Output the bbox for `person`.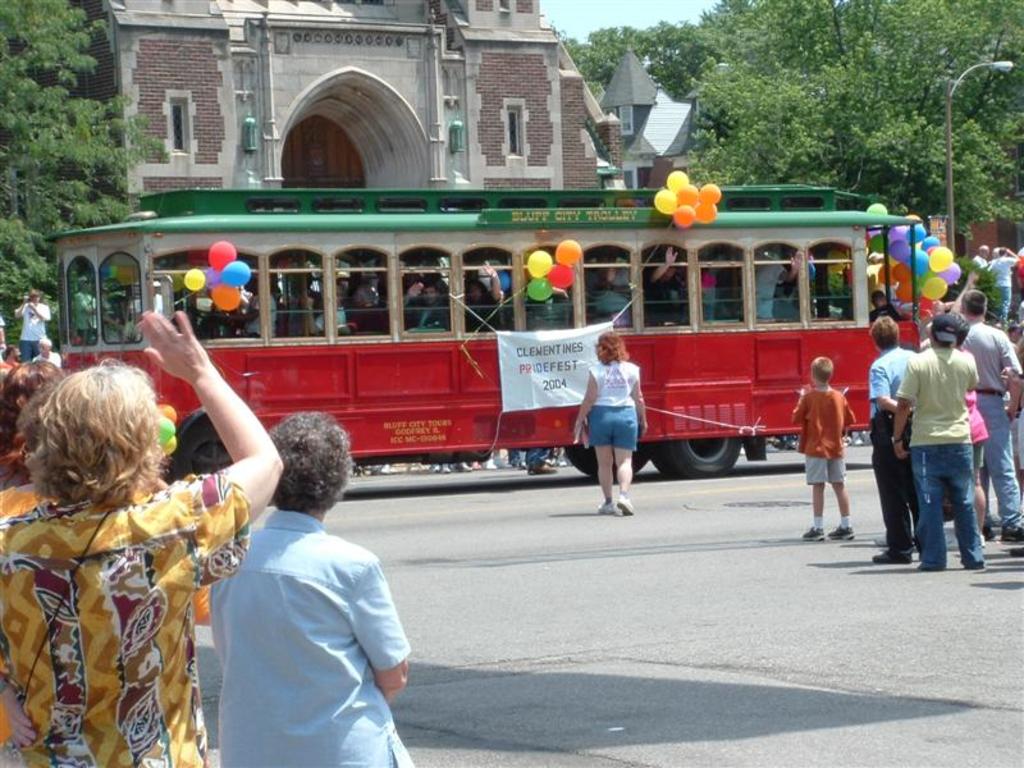
{"x1": 970, "y1": 244, "x2": 987, "y2": 279}.
